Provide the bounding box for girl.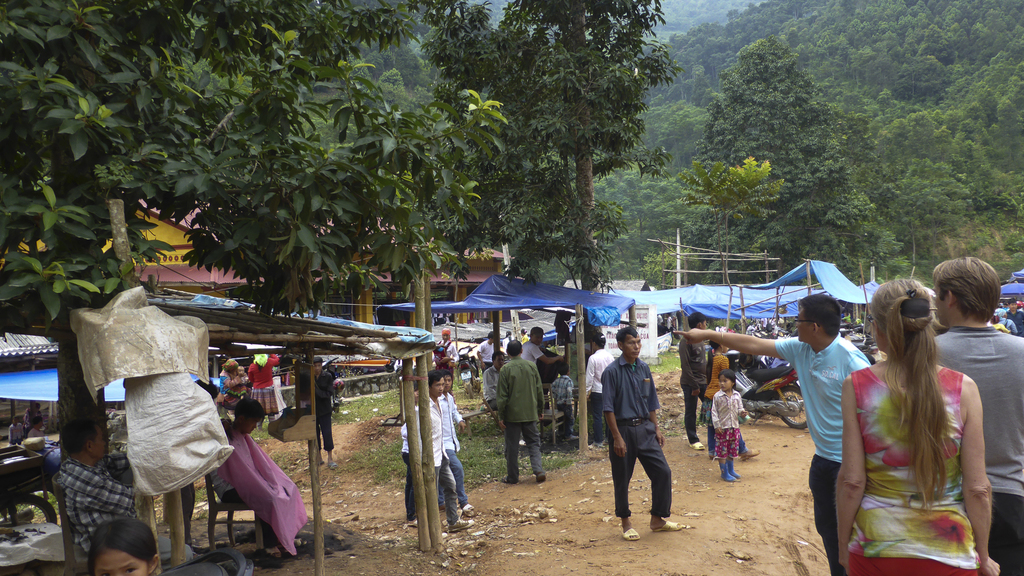
18,404,47,427.
